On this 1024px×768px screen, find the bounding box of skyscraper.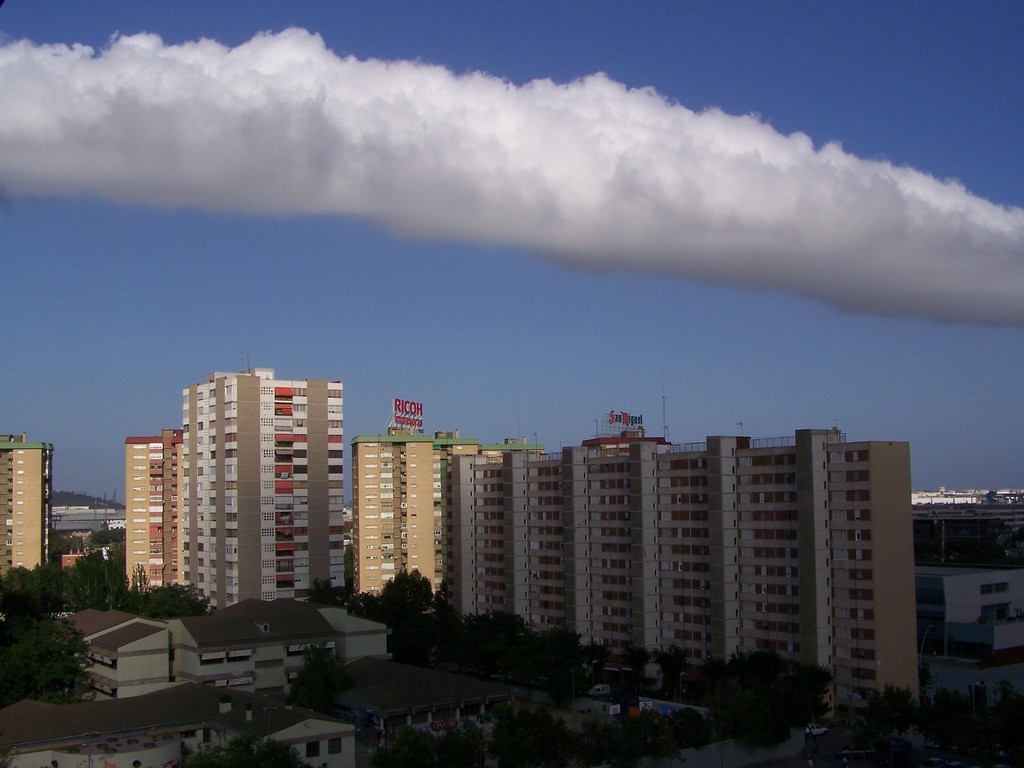
Bounding box: crop(118, 435, 171, 595).
